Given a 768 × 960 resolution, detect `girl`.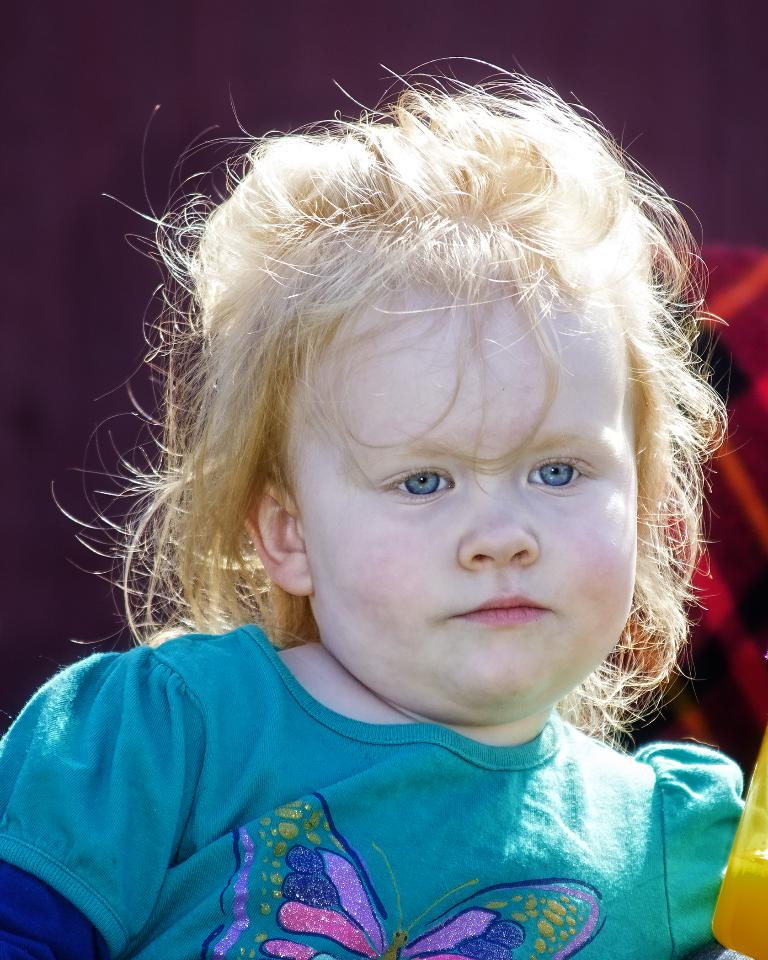
(x1=0, y1=57, x2=748, y2=959).
